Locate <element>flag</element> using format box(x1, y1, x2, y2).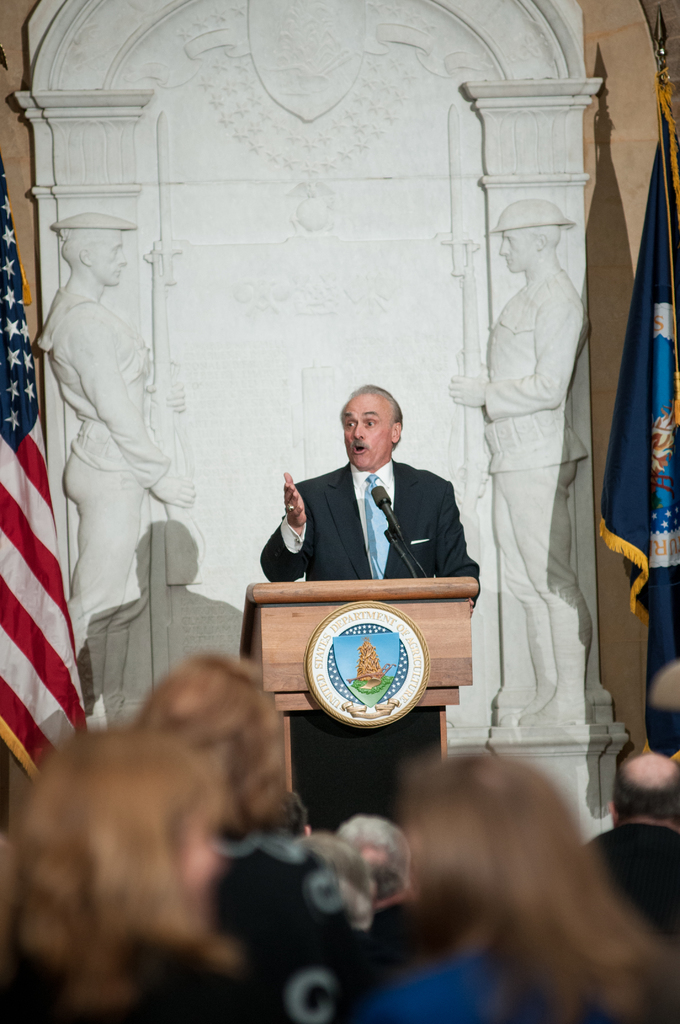
box(0, 173, 78, 794).
